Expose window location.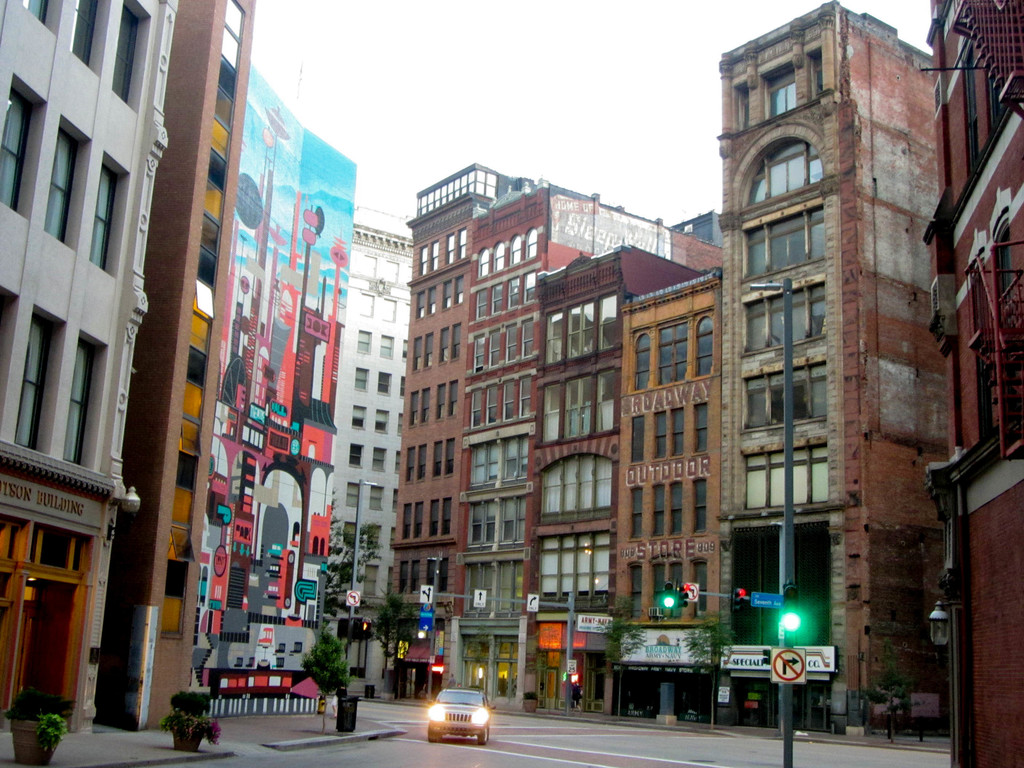
Exposed at 69 0 110 70.
